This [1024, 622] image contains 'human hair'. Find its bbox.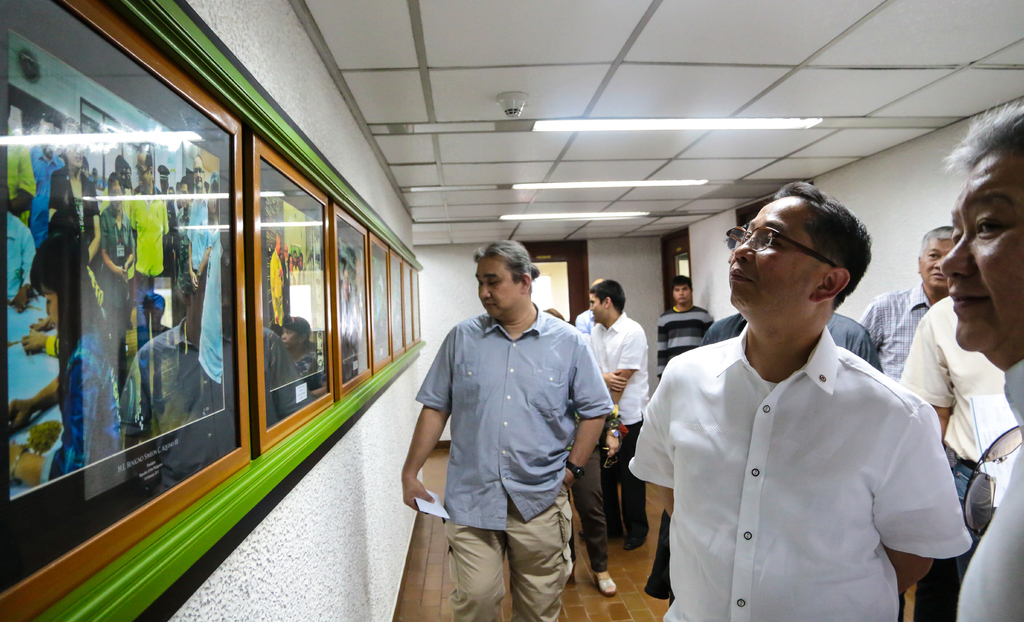
crop(28, 237, 96, 399).
